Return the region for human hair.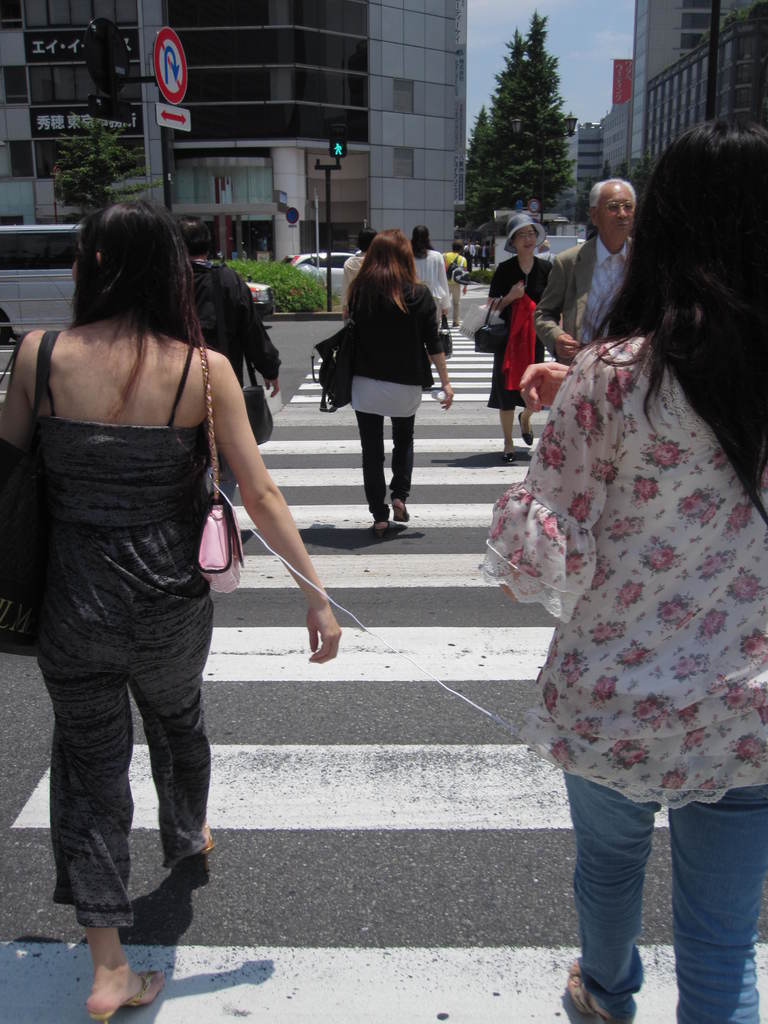
box=[584, 178, 637, 207].
